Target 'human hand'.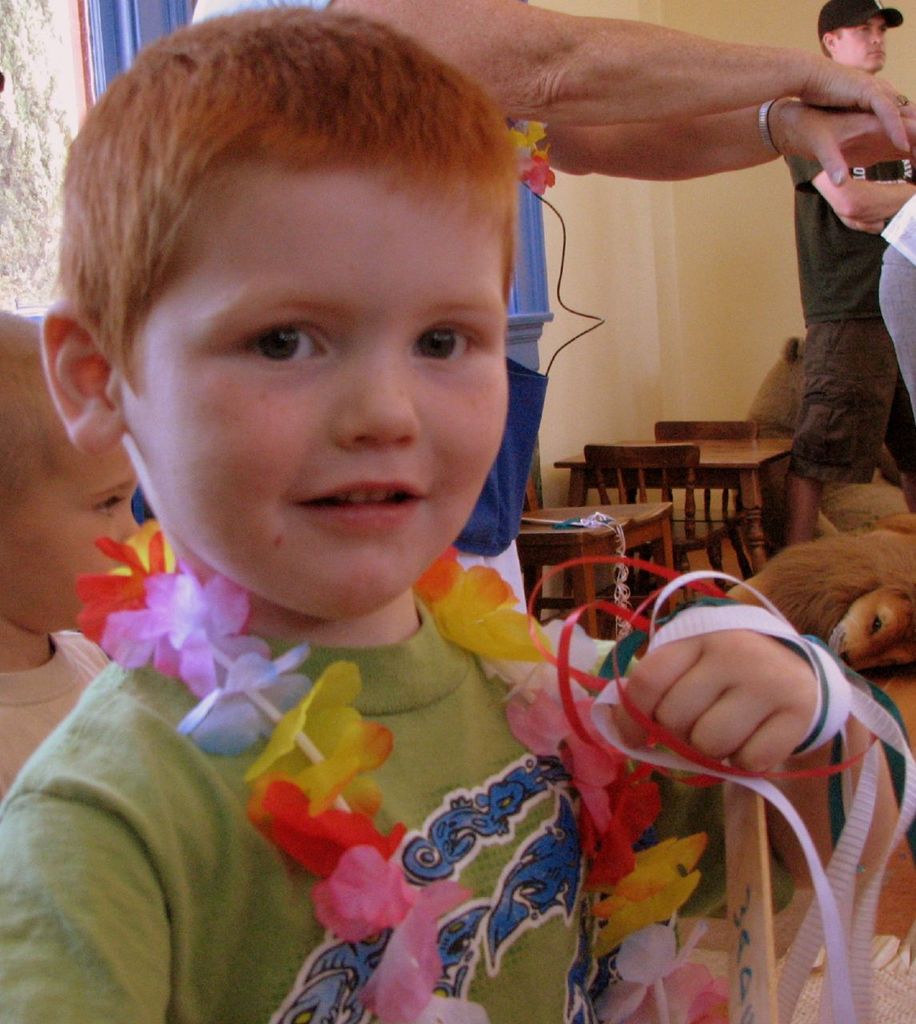
Target region: 625:606:838:806.
